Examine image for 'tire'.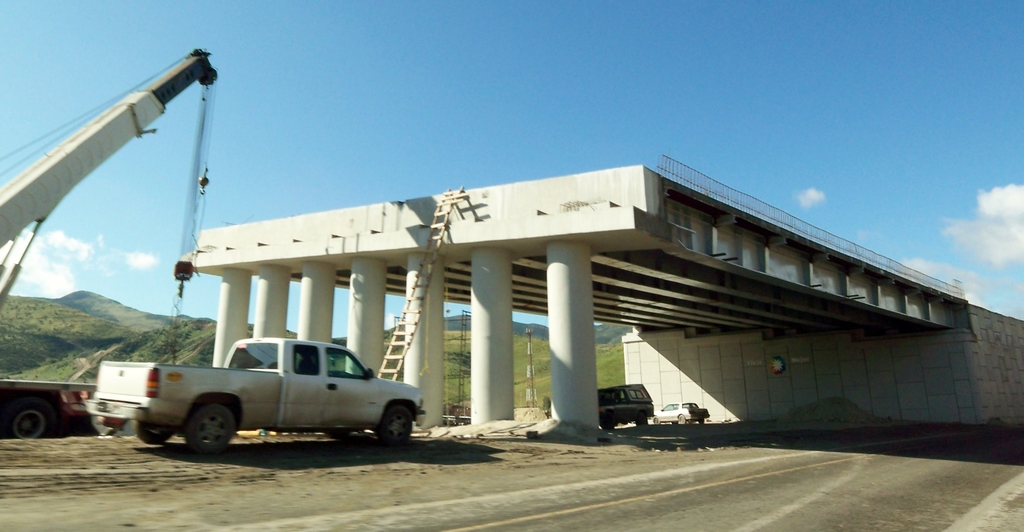
Examination result: left=178, top=398, right=243, bottom=459.
